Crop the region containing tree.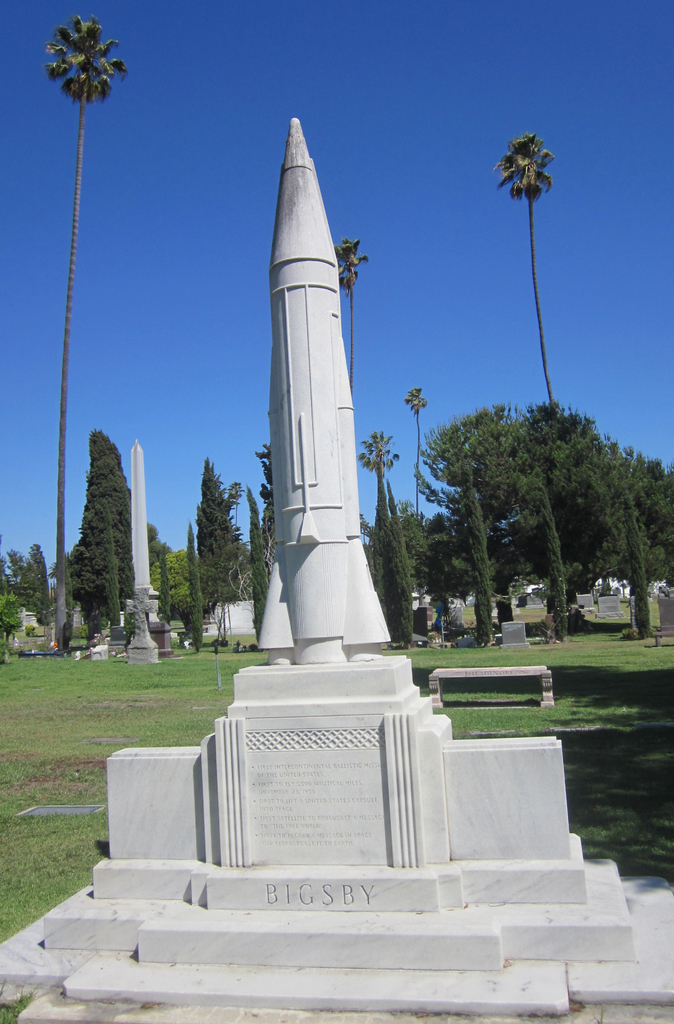
Crop region: pyautogui.locateOnScreen(357, 428, 404, 639).
